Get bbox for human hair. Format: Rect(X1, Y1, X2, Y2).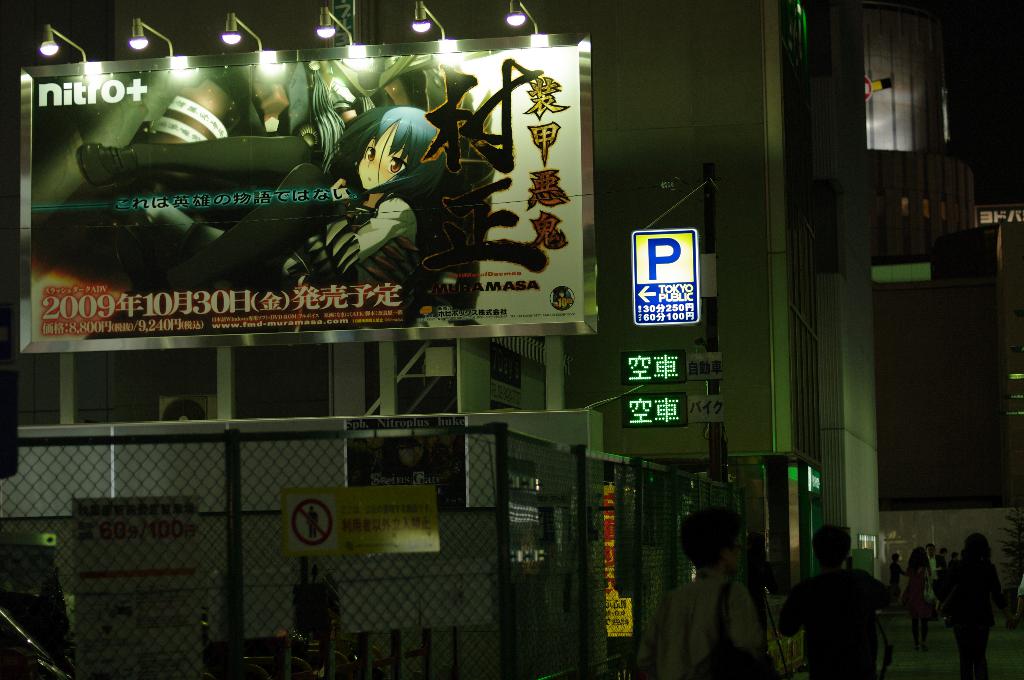
Rect(335, 99, 437, 193).
